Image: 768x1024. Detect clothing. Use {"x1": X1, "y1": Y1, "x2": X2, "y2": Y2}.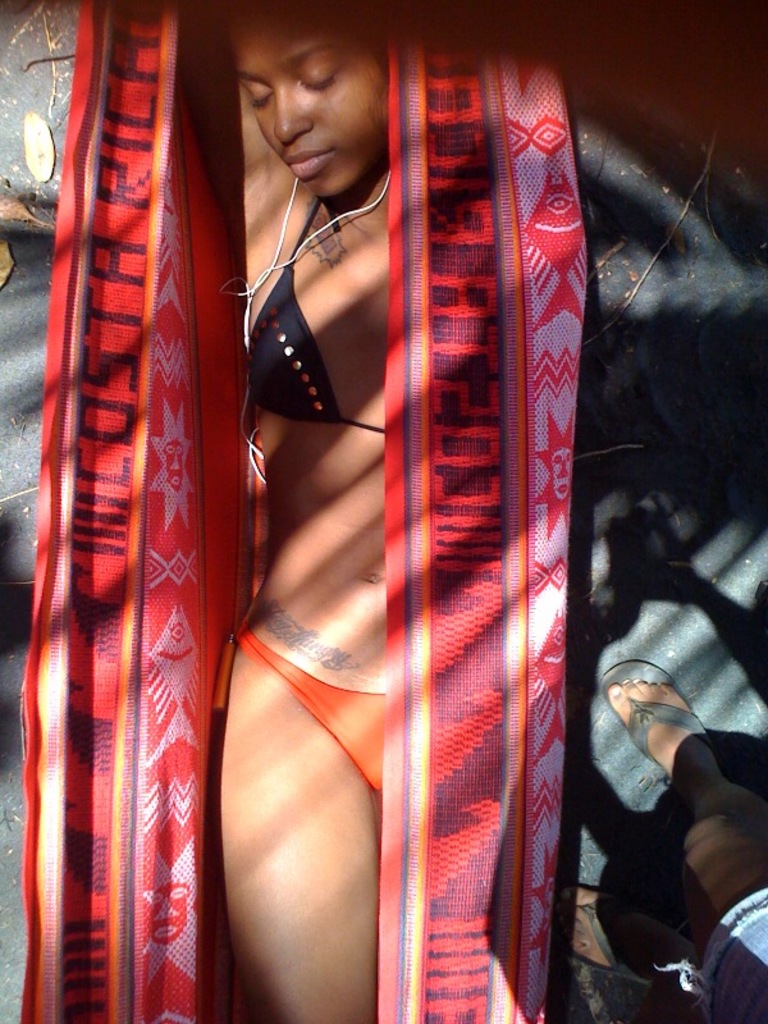
{"x1": 221, "y1": 168, "x2": 408, "y2": 791}.
